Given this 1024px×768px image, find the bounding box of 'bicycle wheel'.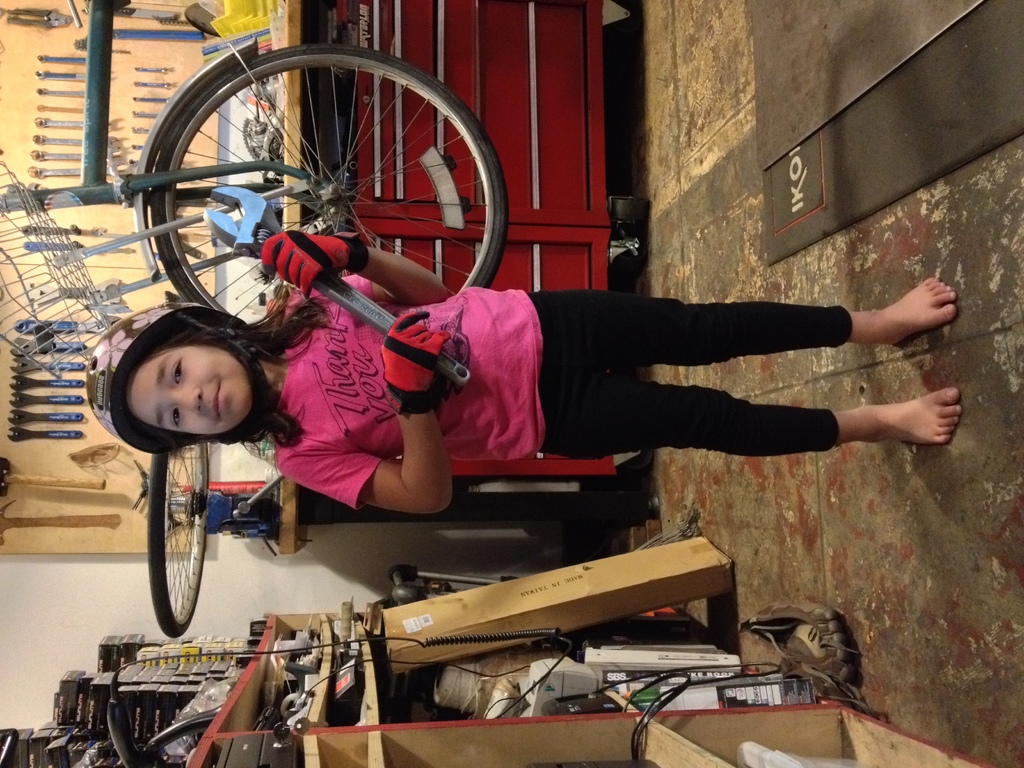
bbox=[146, 440, 209, 638].
